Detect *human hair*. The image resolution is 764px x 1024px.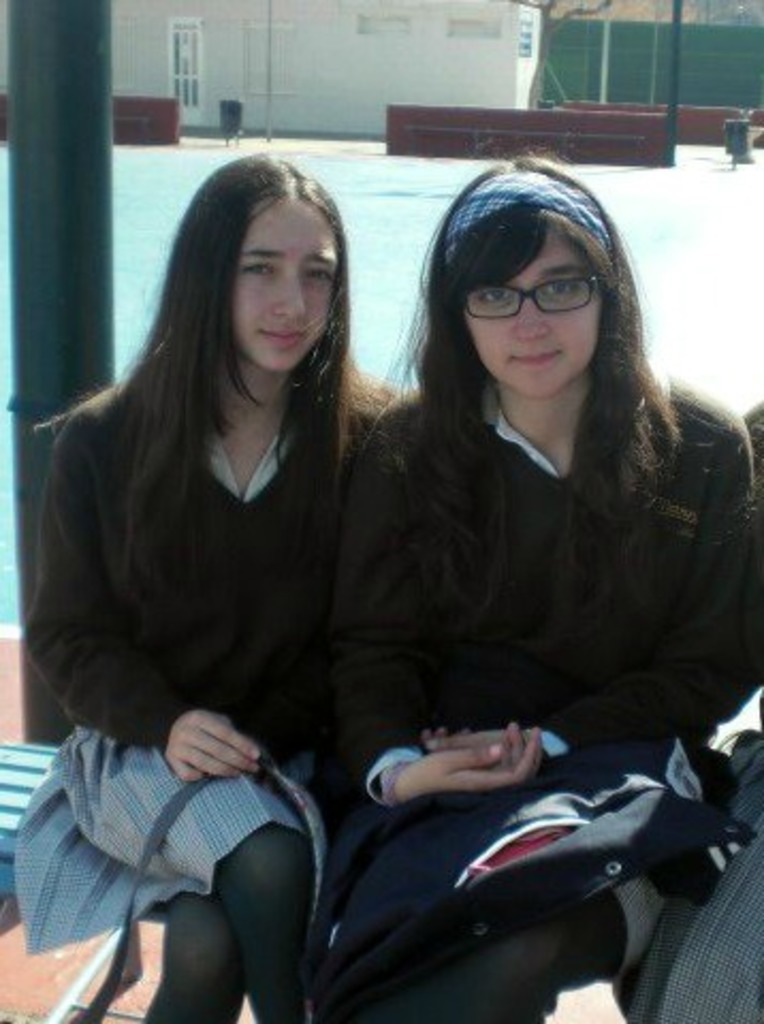
bbox(94, 151, 378, 625).
